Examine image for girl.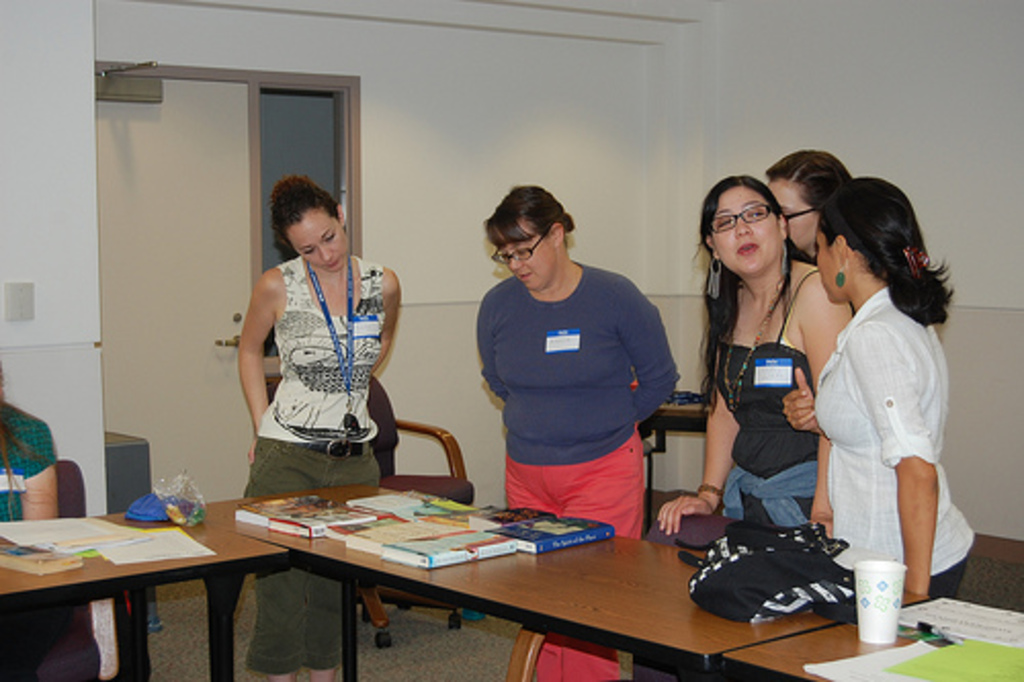
Examination result: select_region(231, 170, 389, 680).
